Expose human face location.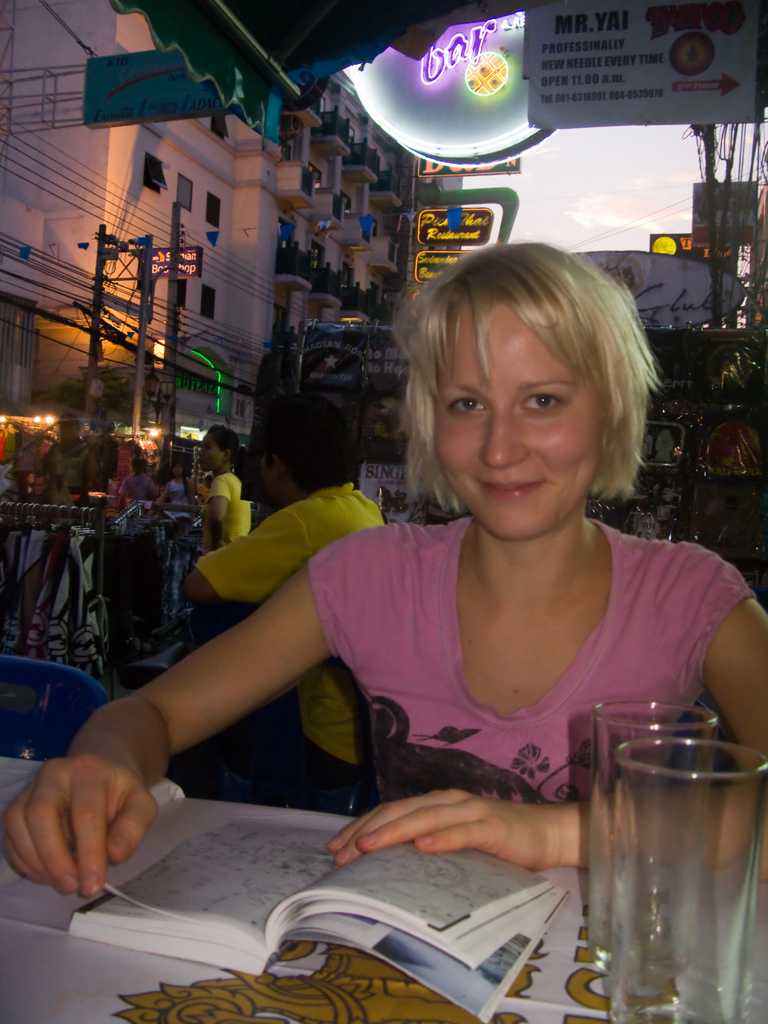
Exposed at region(435, 319, 611, 535).
